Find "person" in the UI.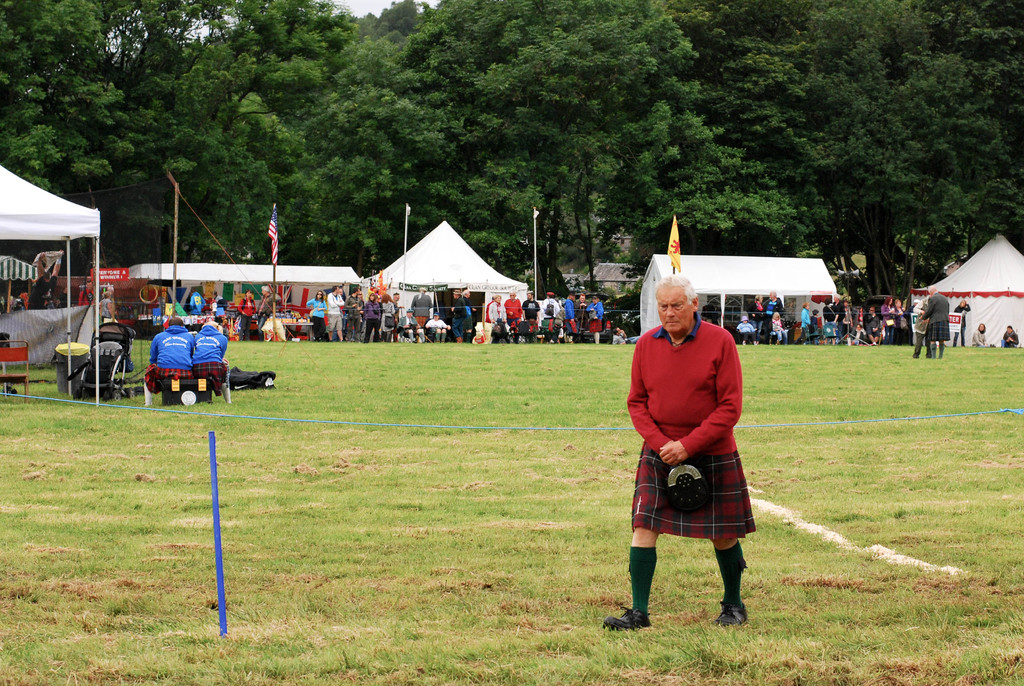
UI element at l=97, t=291, r=116, b=323.
